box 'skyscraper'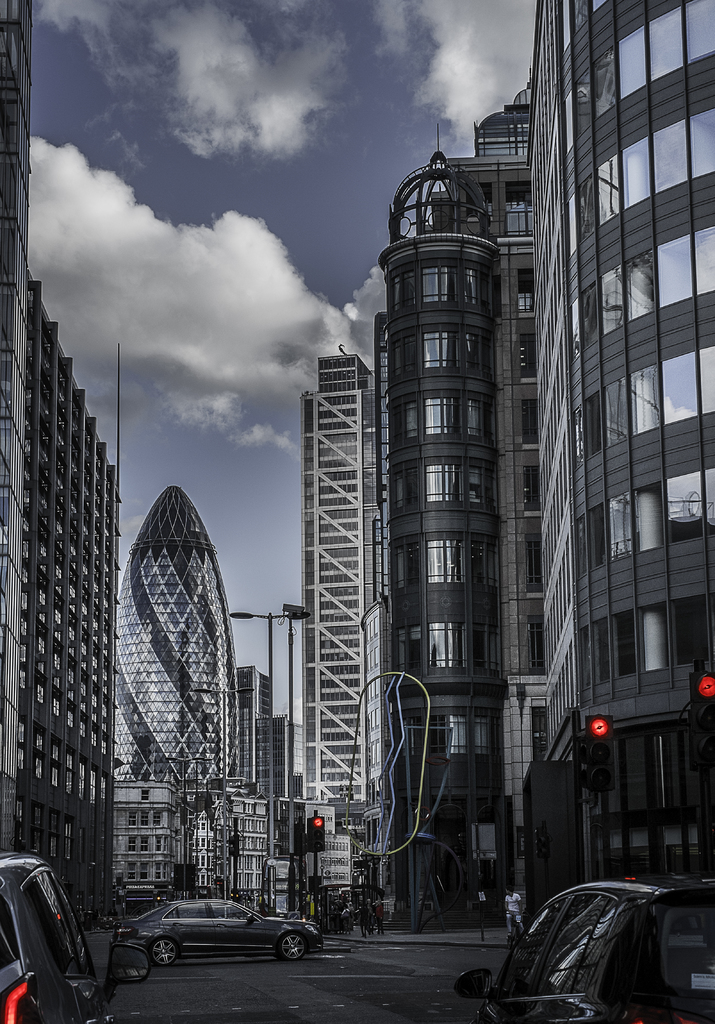
(left=540, top=0, right=714, bottom=881)
